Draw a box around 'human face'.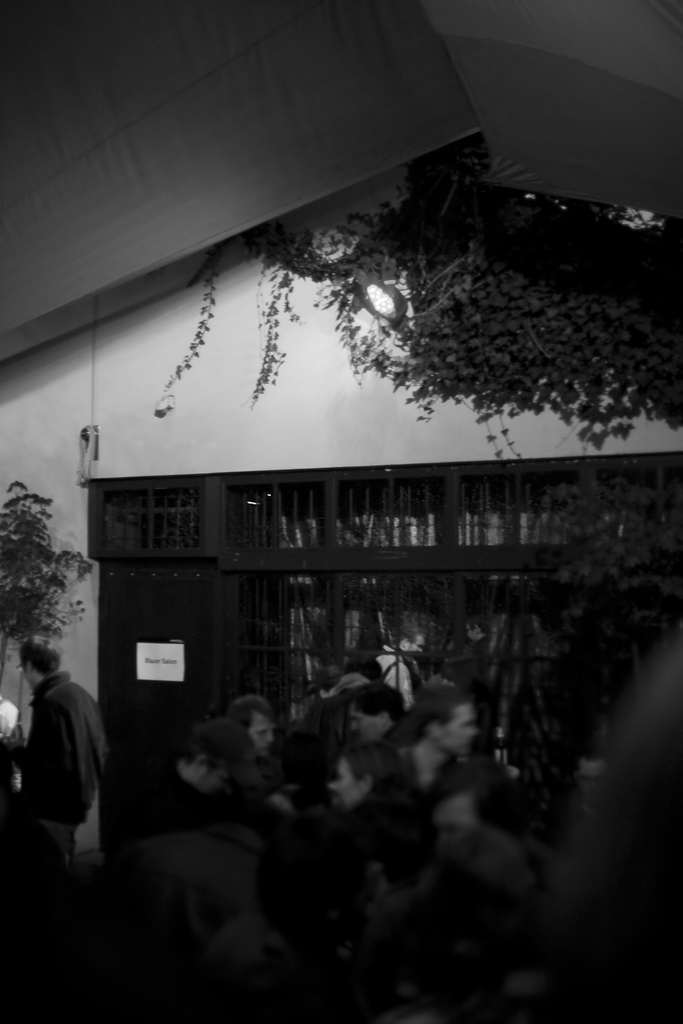
Rect(19, 645, 38, 679).
